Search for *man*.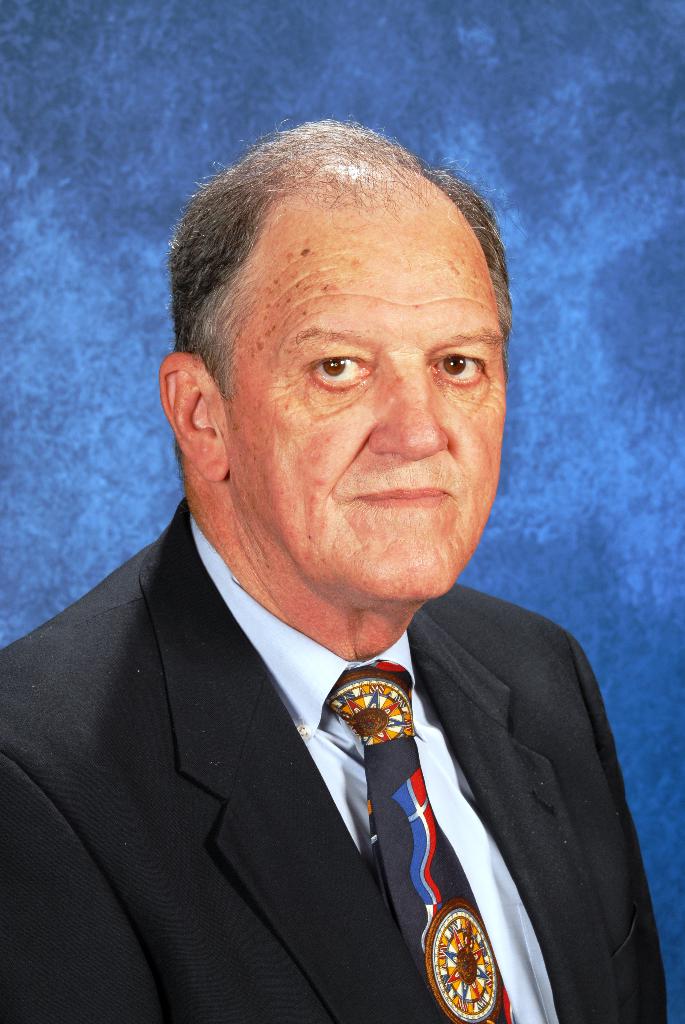
Found at 0 113 673 1023.
